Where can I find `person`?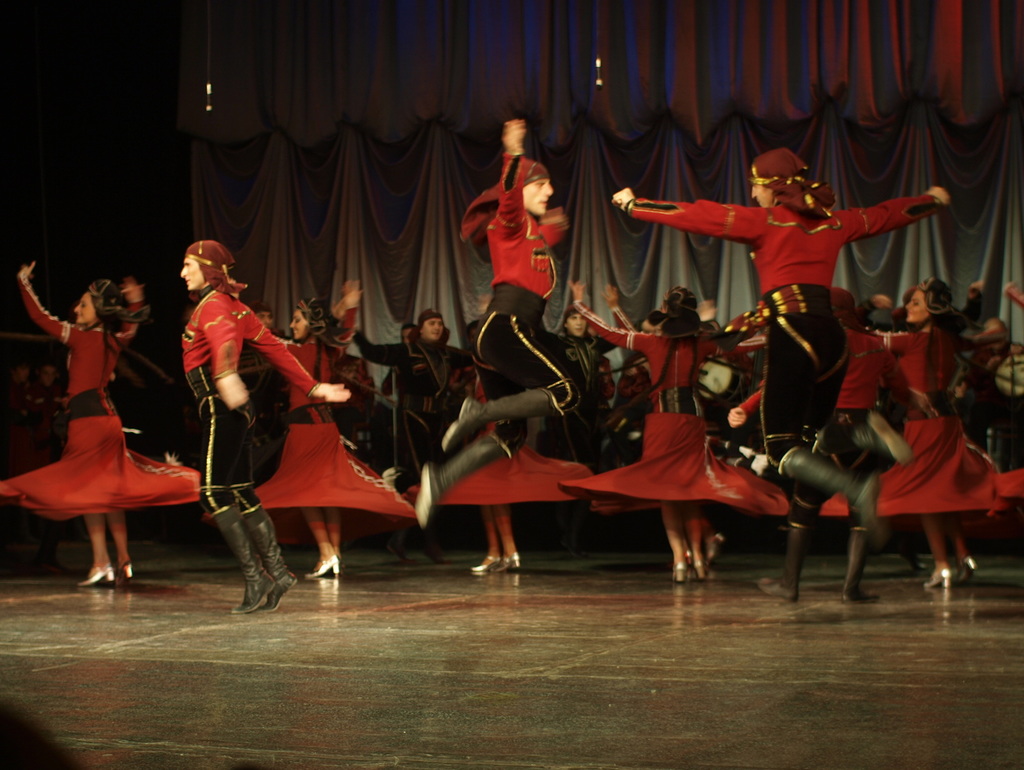
You can find it at left=235, top=307, right=300, bottom=494.
